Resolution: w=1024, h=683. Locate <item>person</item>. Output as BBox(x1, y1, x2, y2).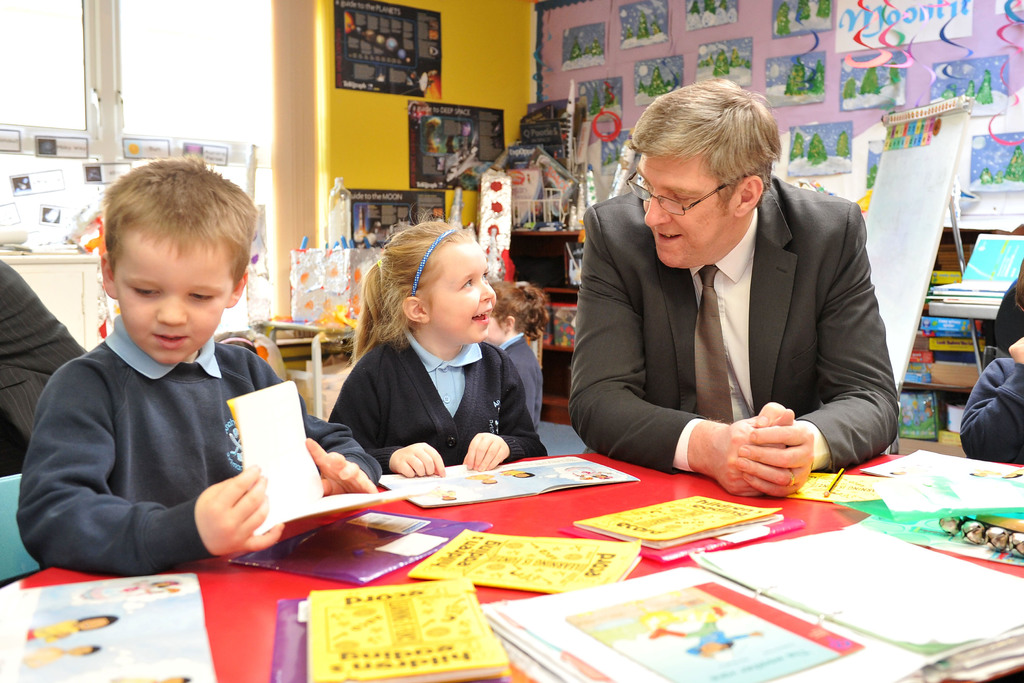
BBox(479, 274, 559, 450).
